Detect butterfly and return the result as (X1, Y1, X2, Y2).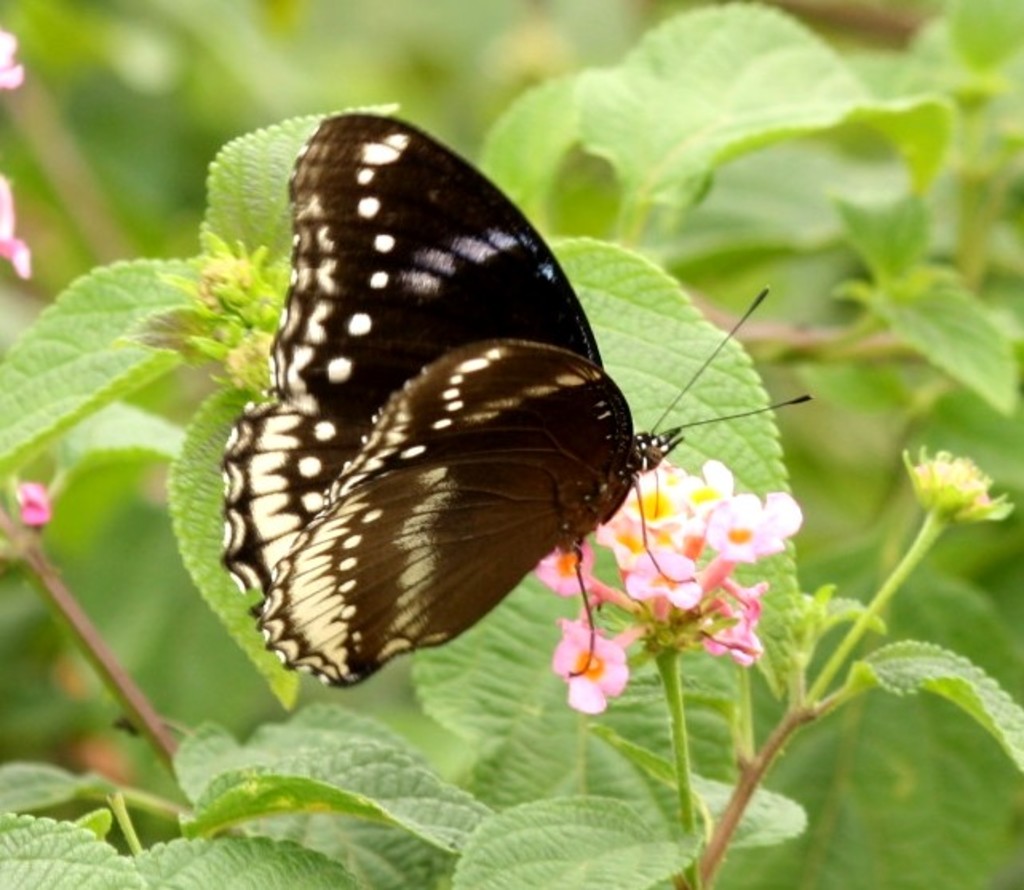
(181, 110, 802, 693).
